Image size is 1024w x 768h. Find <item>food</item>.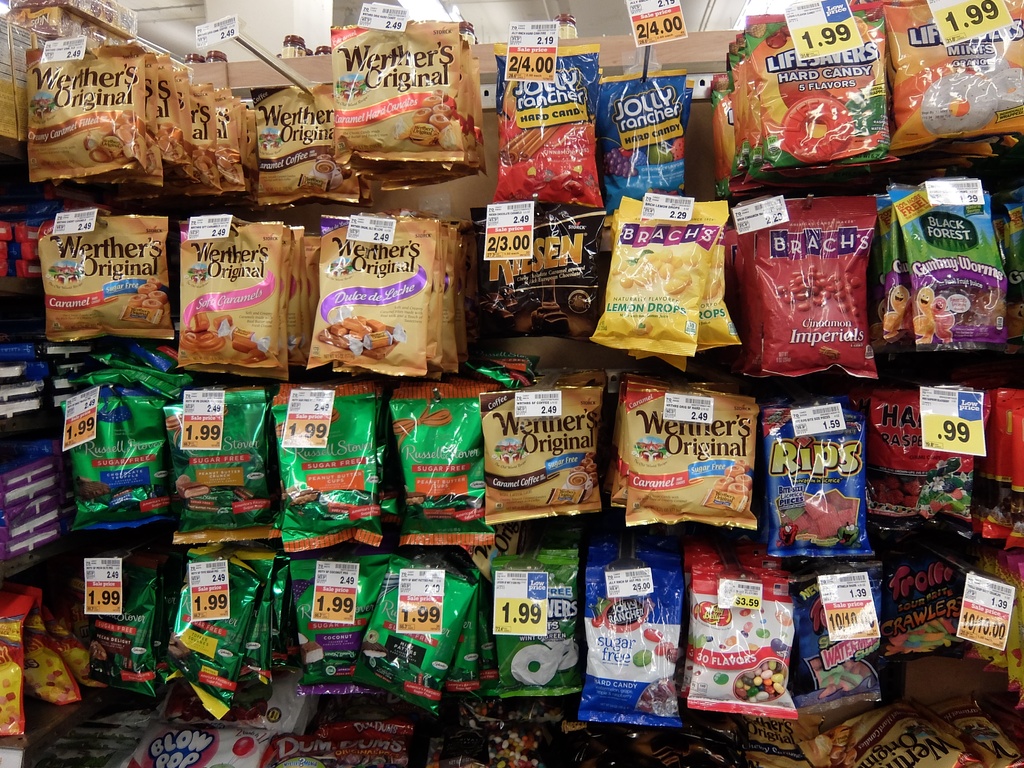
404/488/429/508.
